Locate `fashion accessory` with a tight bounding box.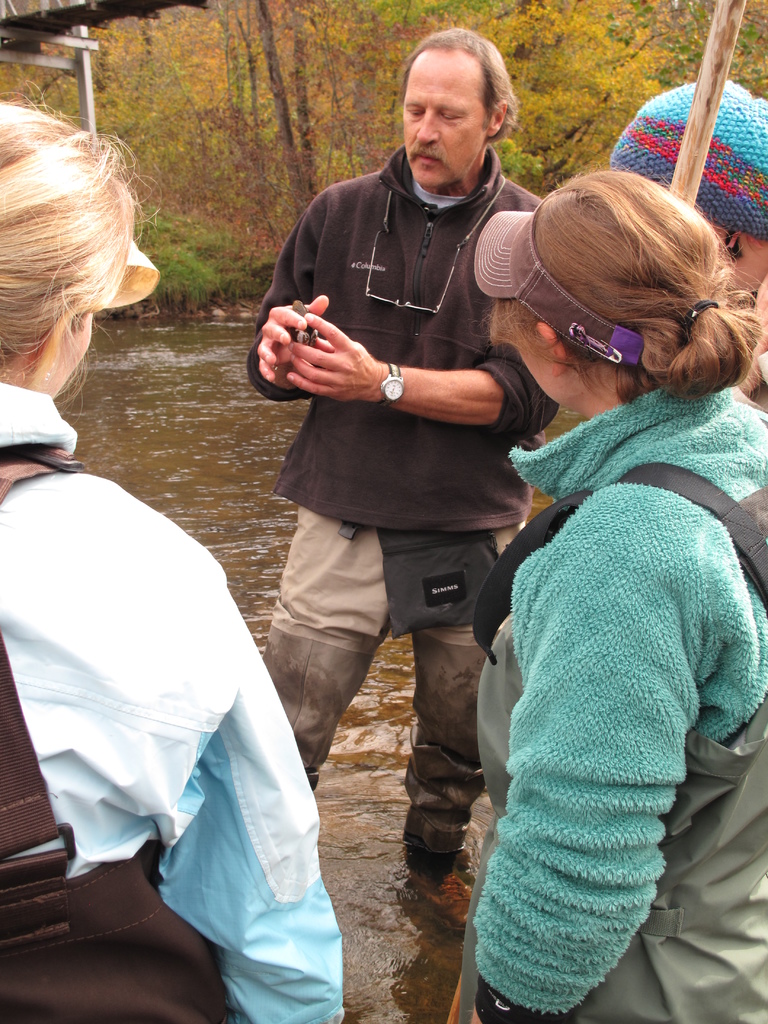
[412,868,474,931].
